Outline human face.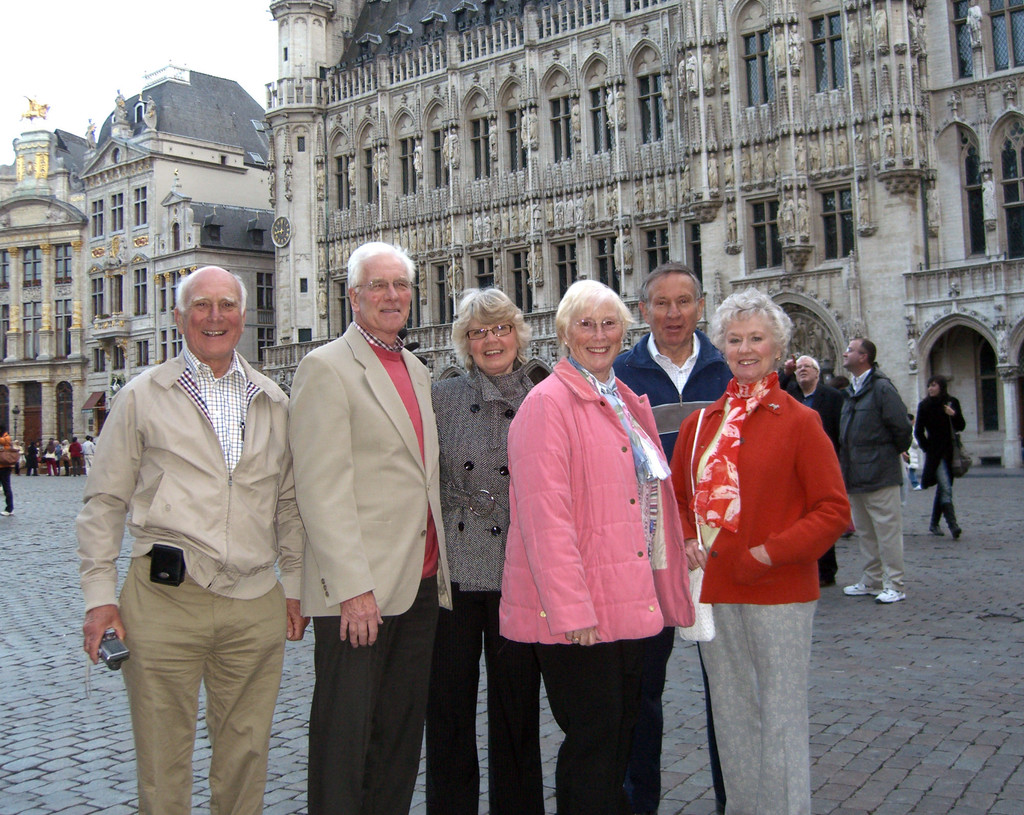
Outline: Rect(570, 304, 628, 368).
